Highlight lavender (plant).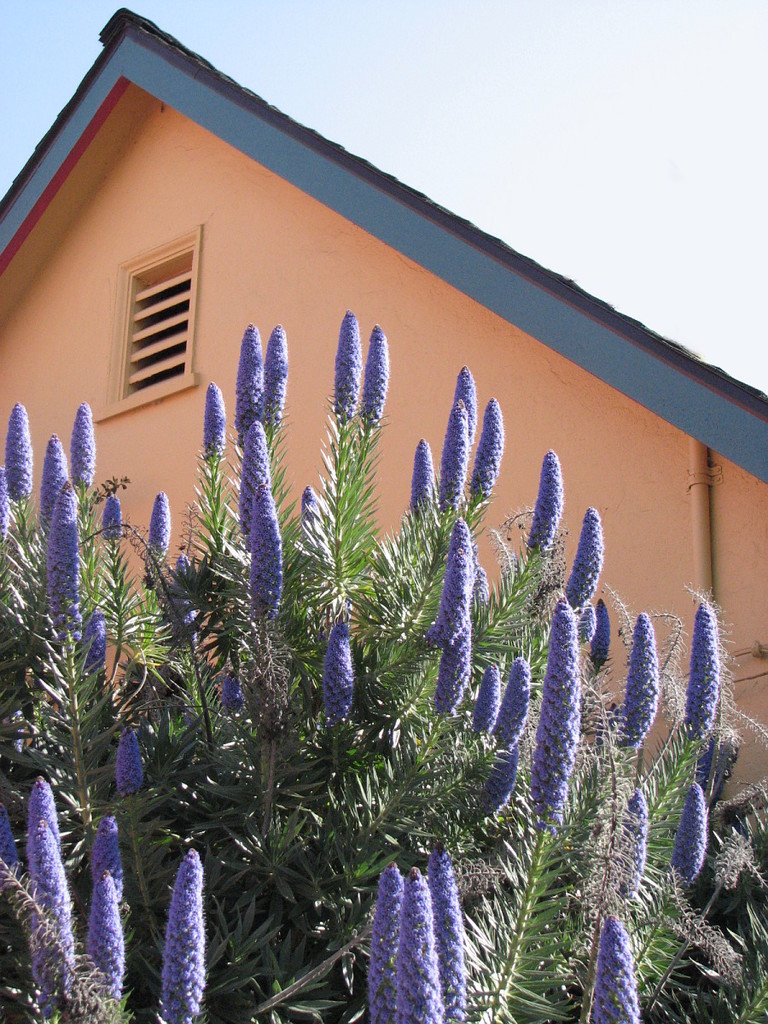
Highlighted region: [x1=447, y1=405, x2=474, y2=511].
